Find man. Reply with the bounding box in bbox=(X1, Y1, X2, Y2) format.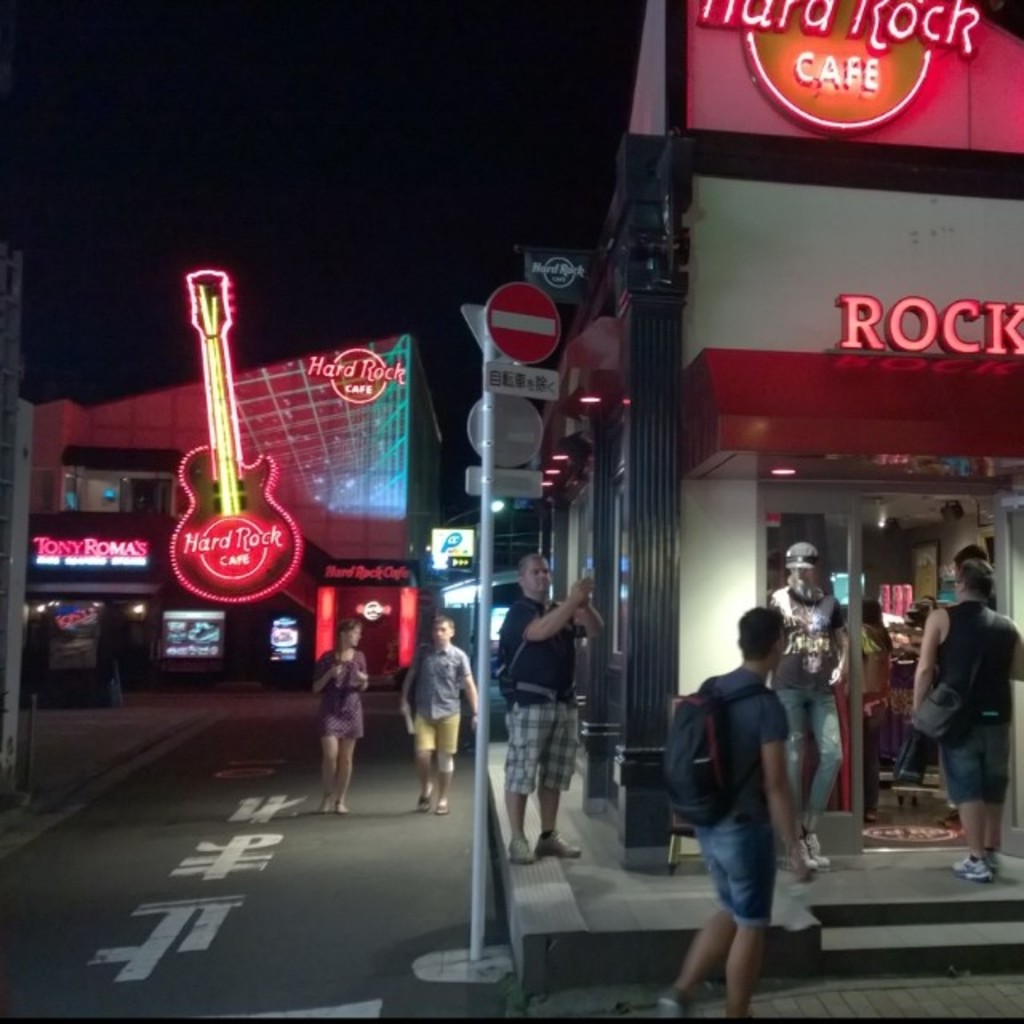
bbox=(670, 603, 840, 997).
